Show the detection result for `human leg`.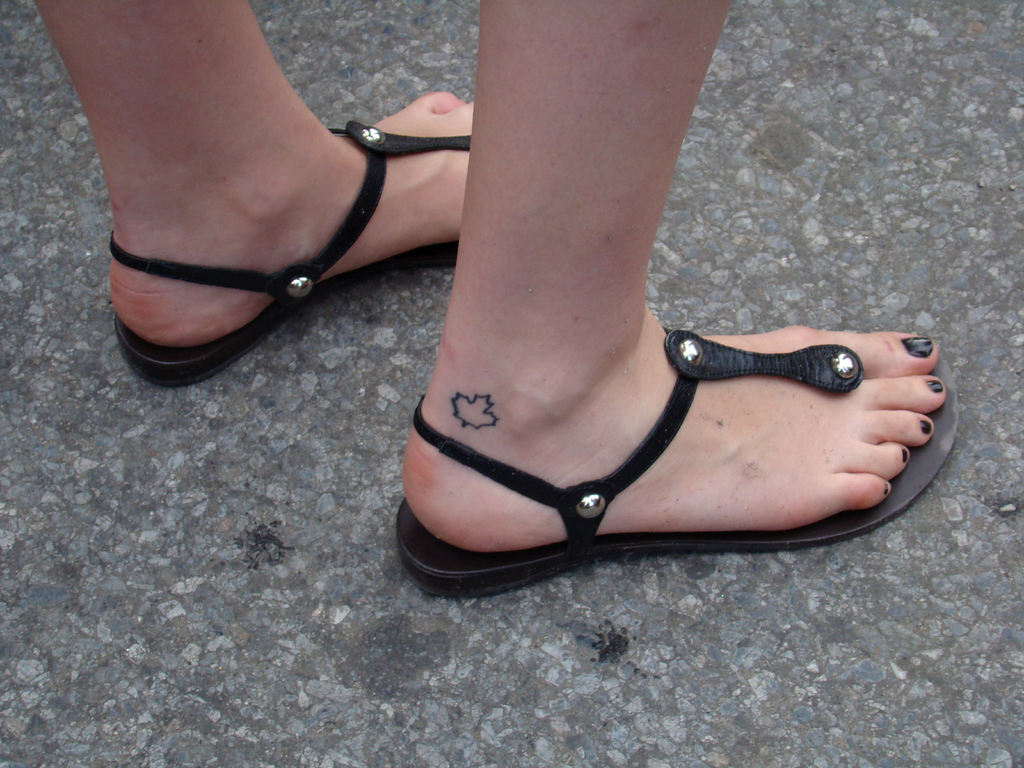
{"x1": 387, "y1": 0, "x2": 959, "y2": 598}.
